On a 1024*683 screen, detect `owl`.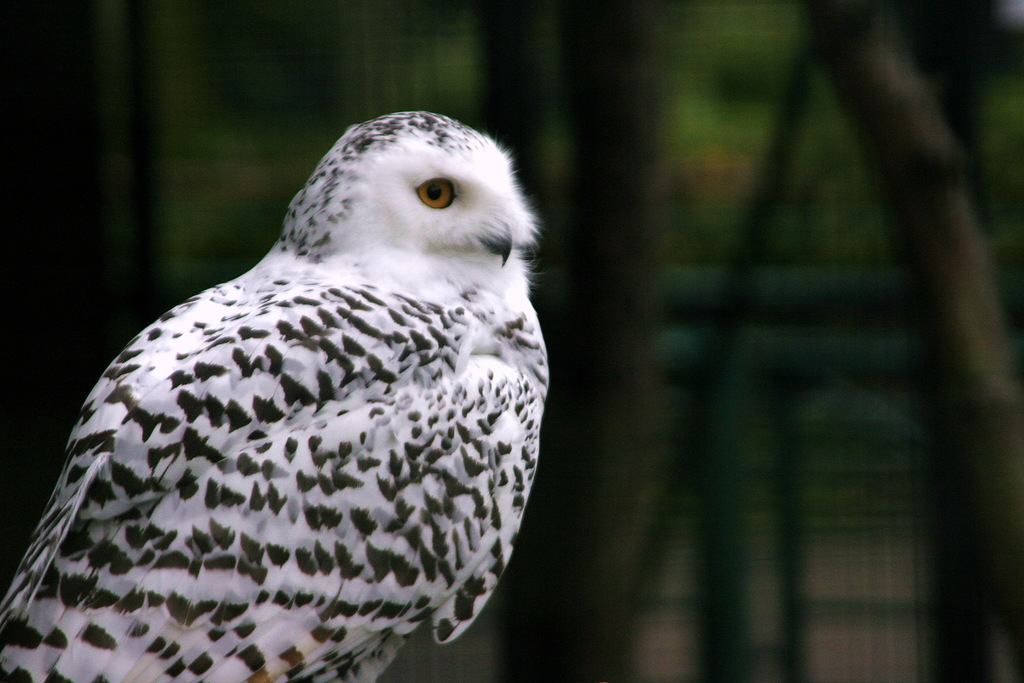
[x1=0, y1=109, x2=553, y2=682].
